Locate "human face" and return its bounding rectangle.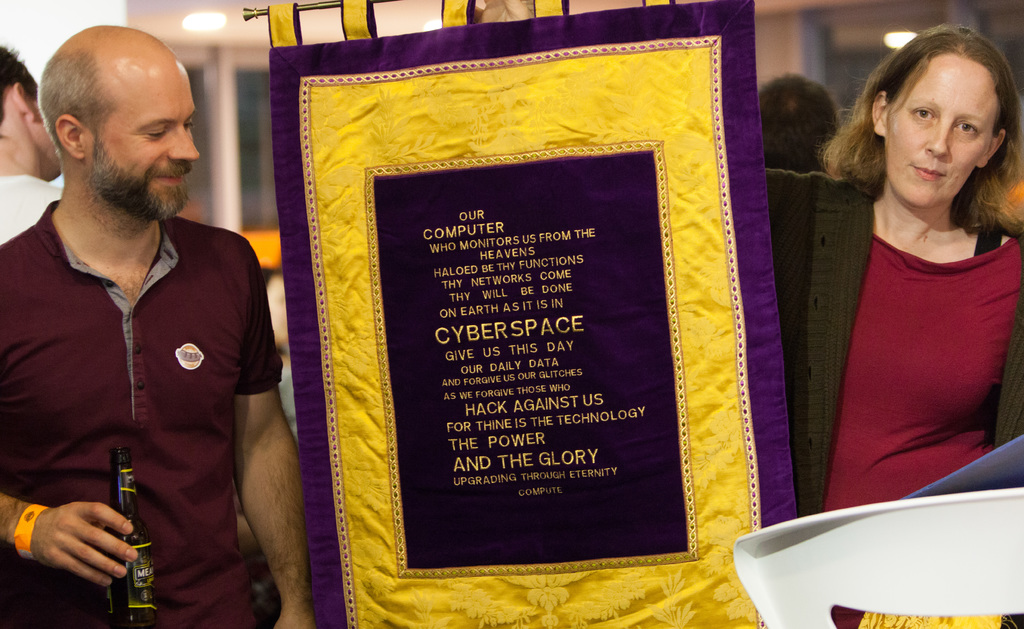
86 56 202 216.
